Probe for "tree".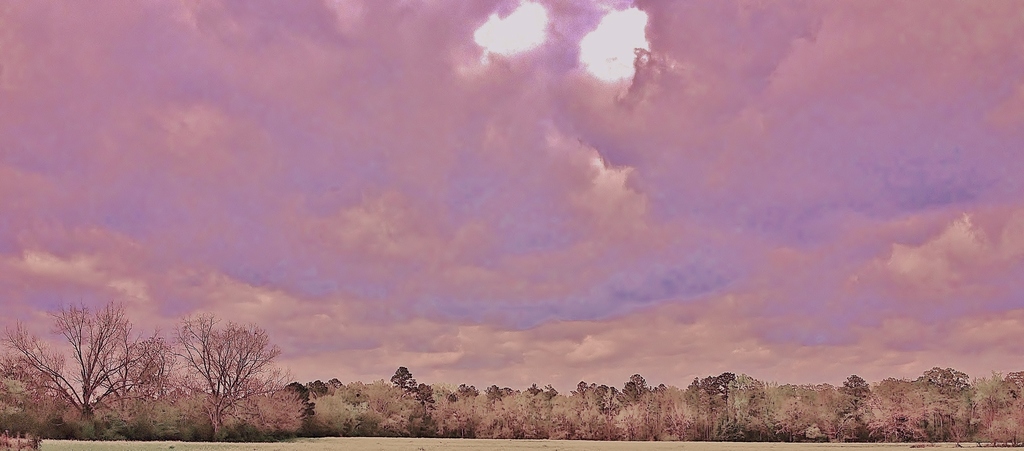
Probe result: (115,331,185,429).
